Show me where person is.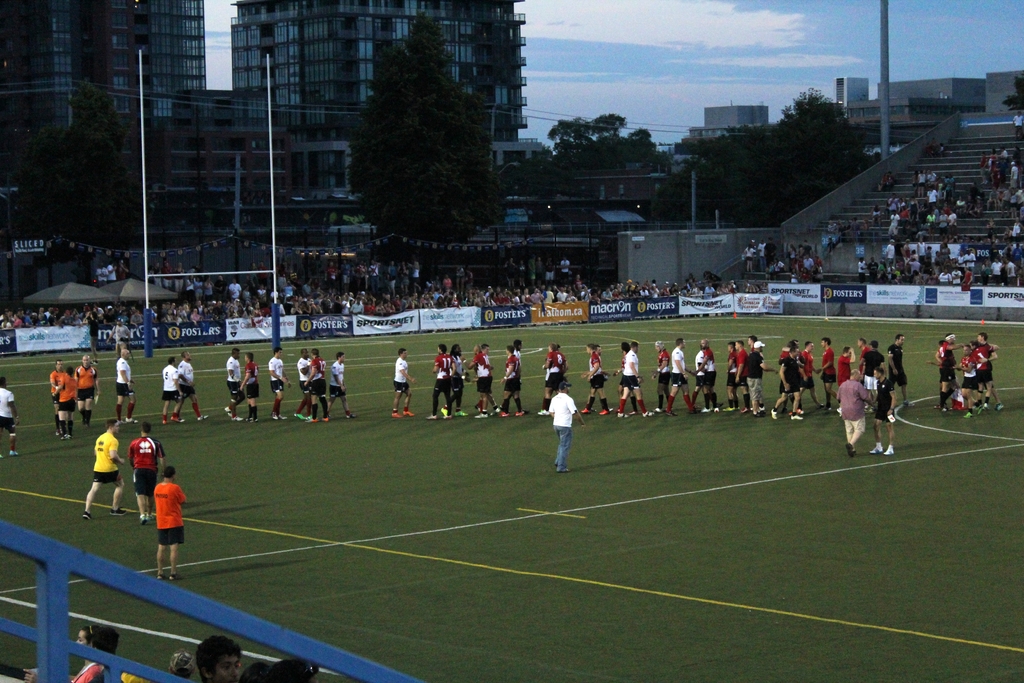
person is at 173, 349, 211, 420.
